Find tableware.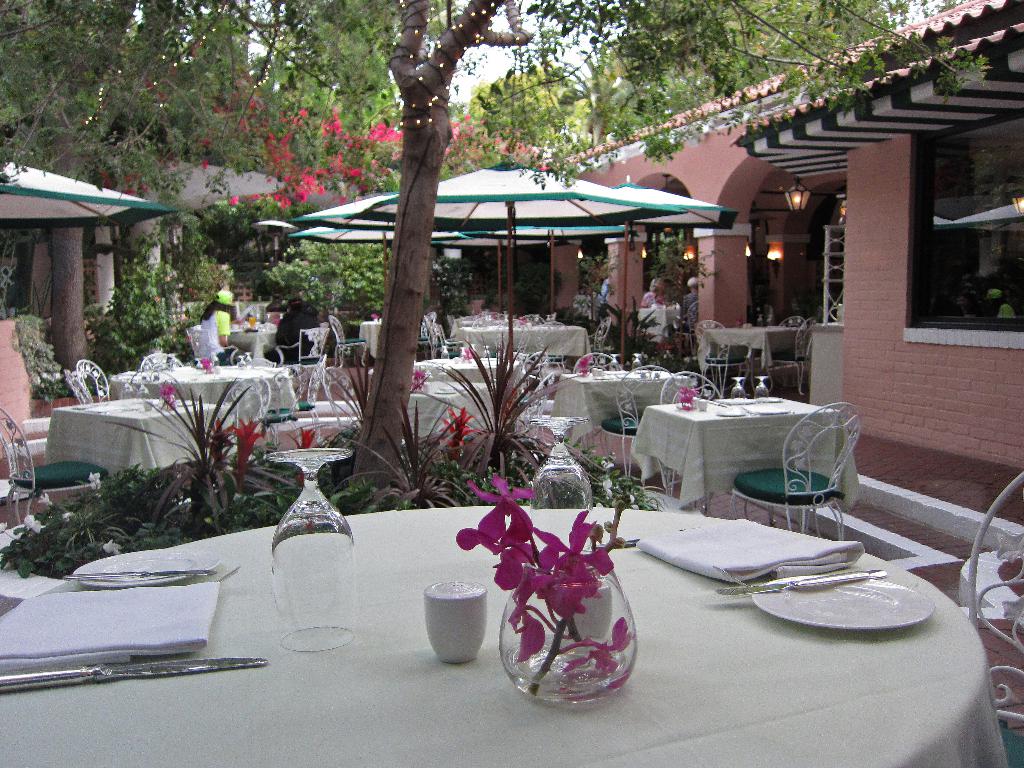
bbox=[545, 314, 551, 323].
